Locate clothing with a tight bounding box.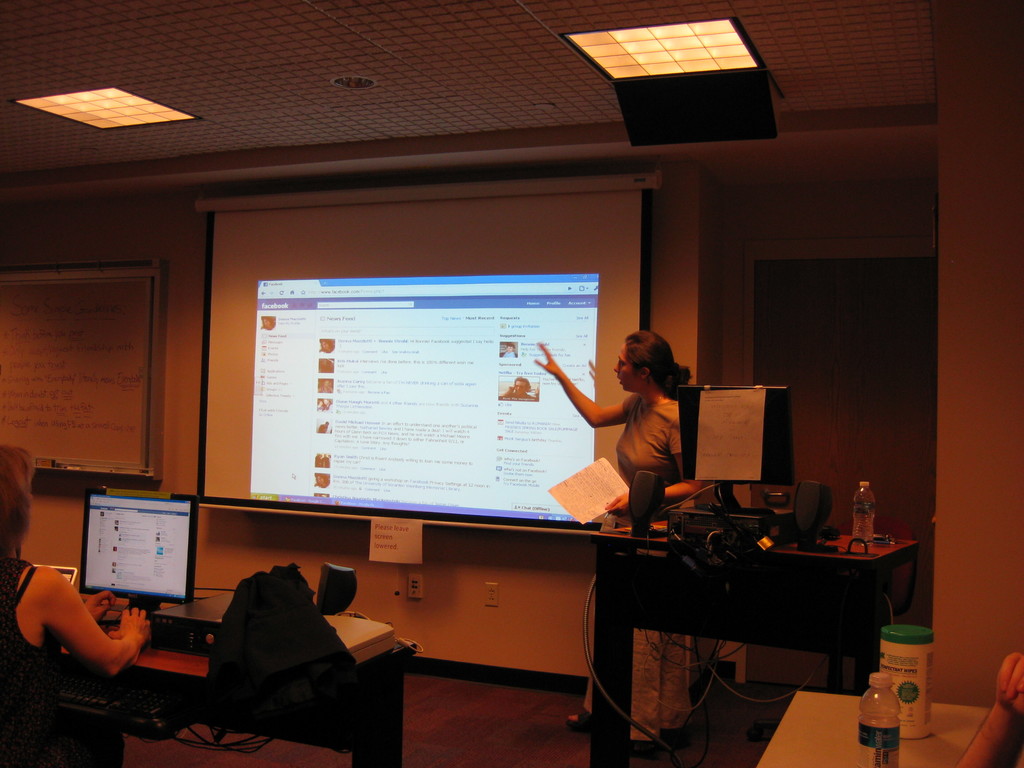
0,567,63,707.
